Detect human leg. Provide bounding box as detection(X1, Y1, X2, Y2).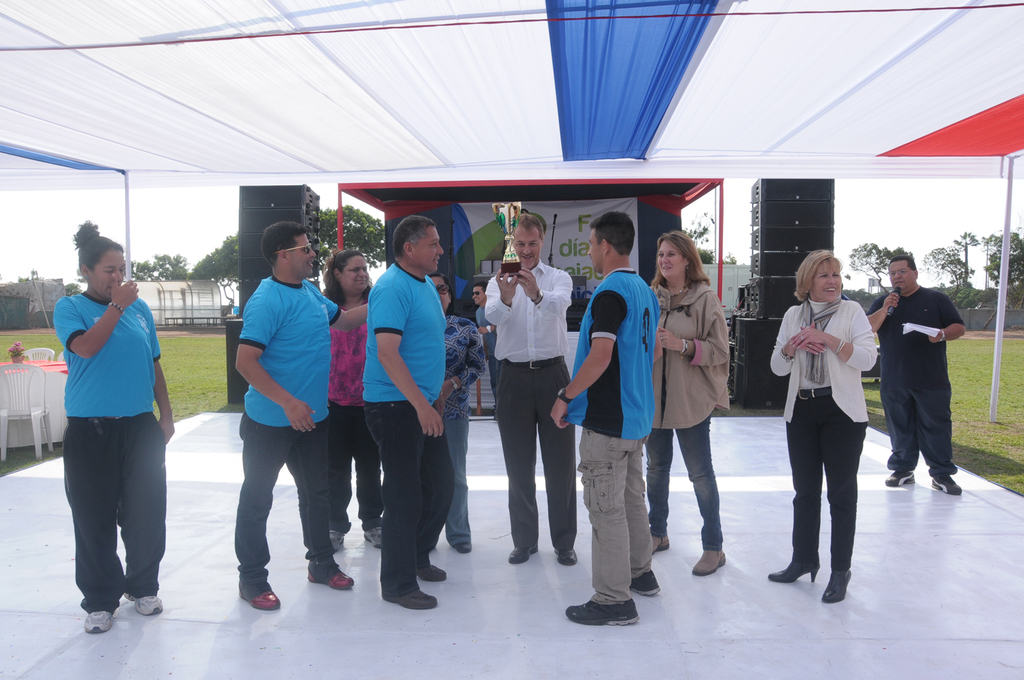
detection(498, 355, 542, 559).
